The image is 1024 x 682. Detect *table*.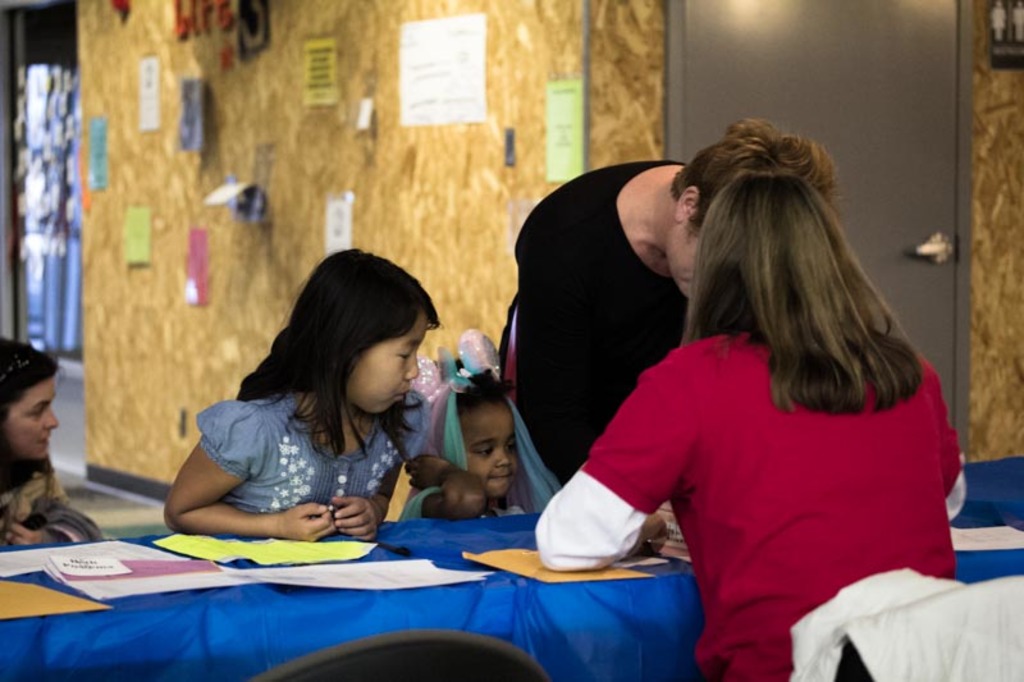
Detection: {"left": 49, "top": 445, "right": 704, "bottom": 649}.
